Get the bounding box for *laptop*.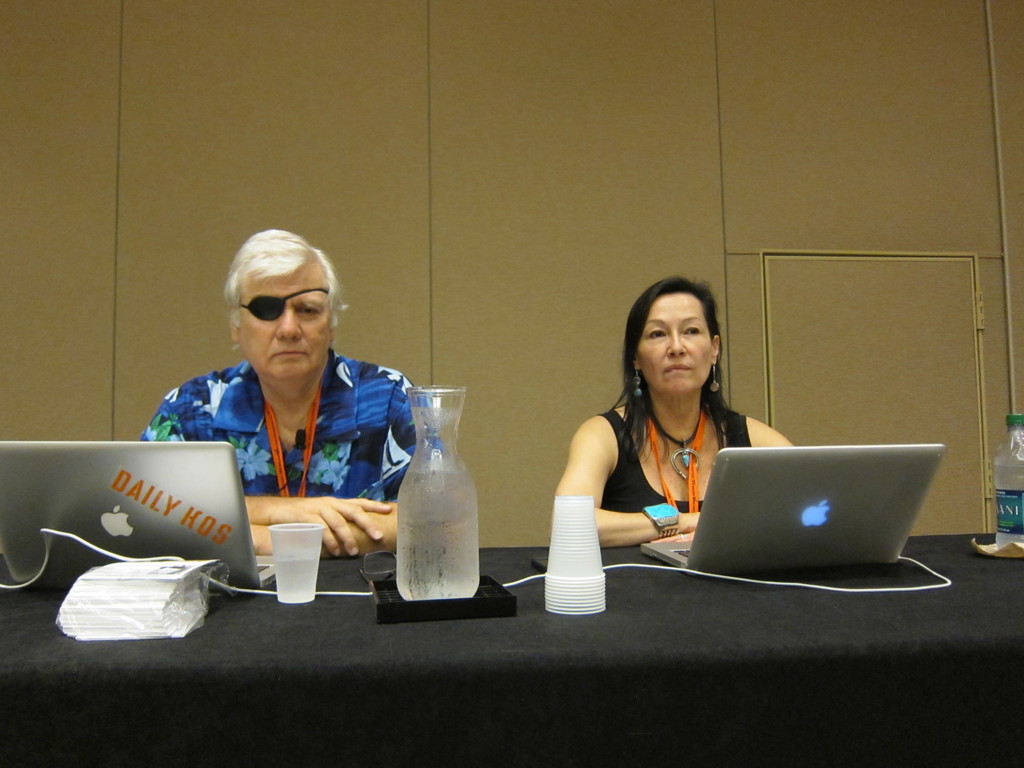
<region>0, 441, 278, 591</region>.
